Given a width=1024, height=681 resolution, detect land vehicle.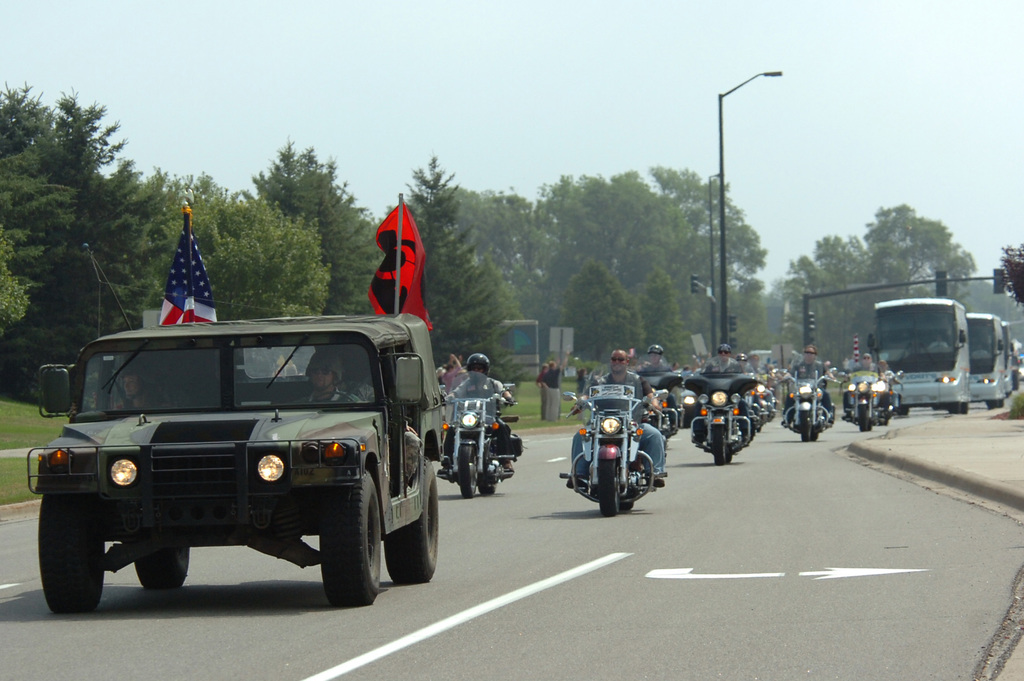
bbox=[863, 297, 972, 415].
